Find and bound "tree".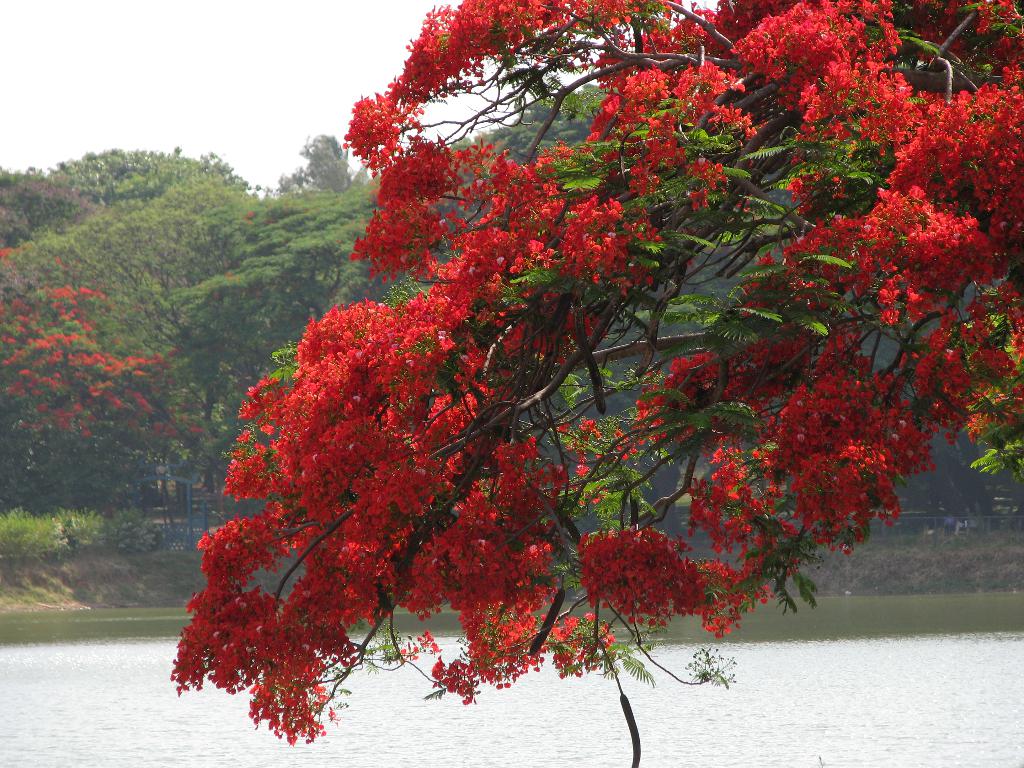
Bound: <region>0, 279, 206, 525</region>.
